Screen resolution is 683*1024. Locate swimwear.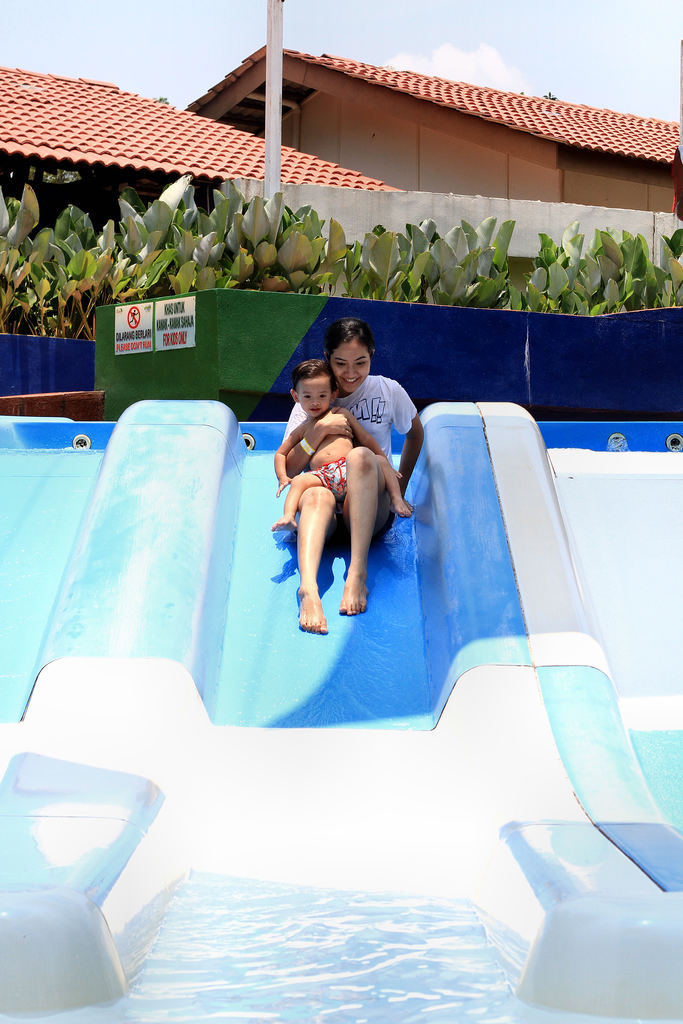
box=[313, 449, 344, 503].
